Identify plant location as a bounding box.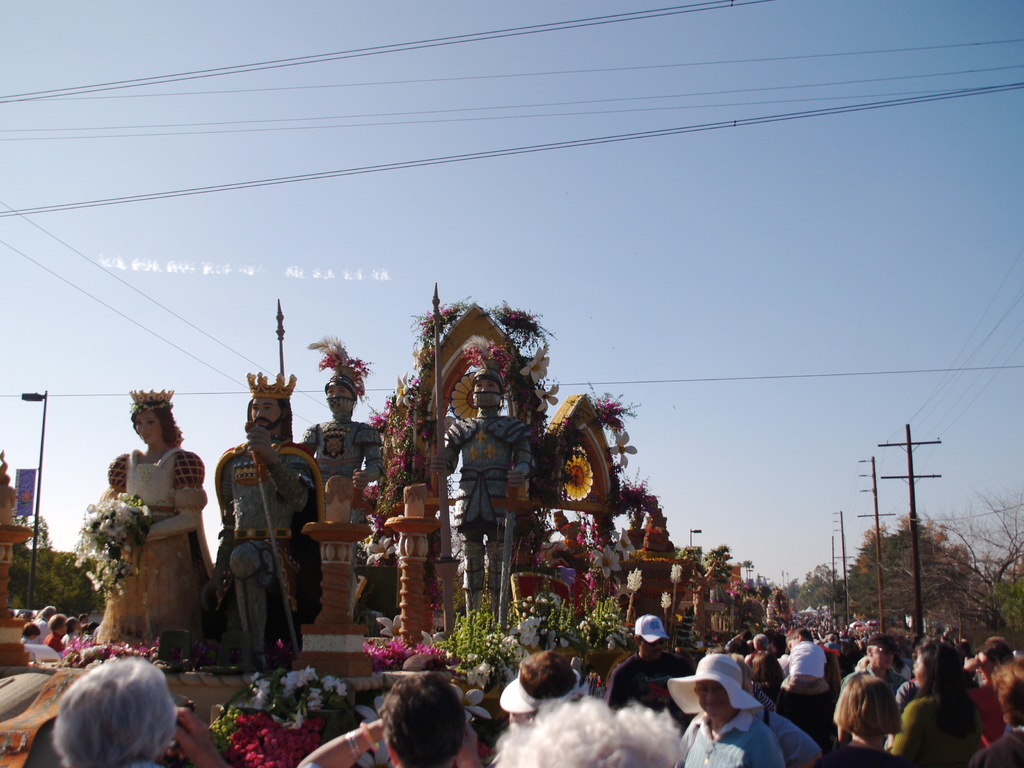
{"left": 605, "top": 429, "right": 642, "bottom": 479}.
